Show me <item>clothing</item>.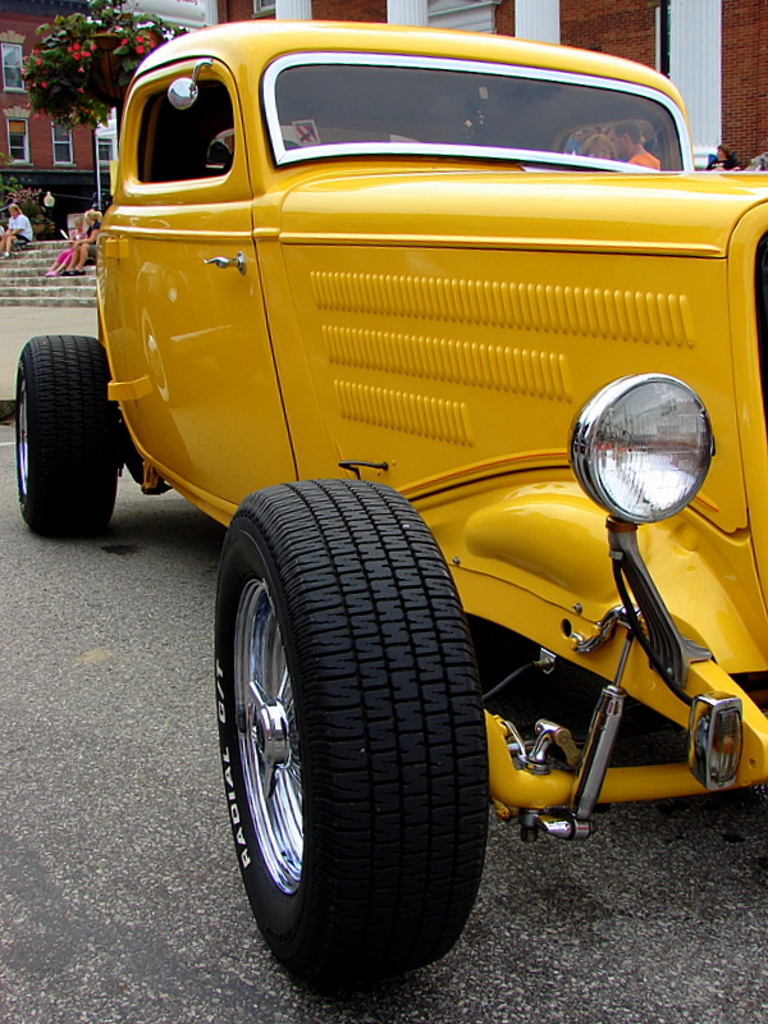
<item>clothing</item> is here: region(6, 212, 31, 244).
